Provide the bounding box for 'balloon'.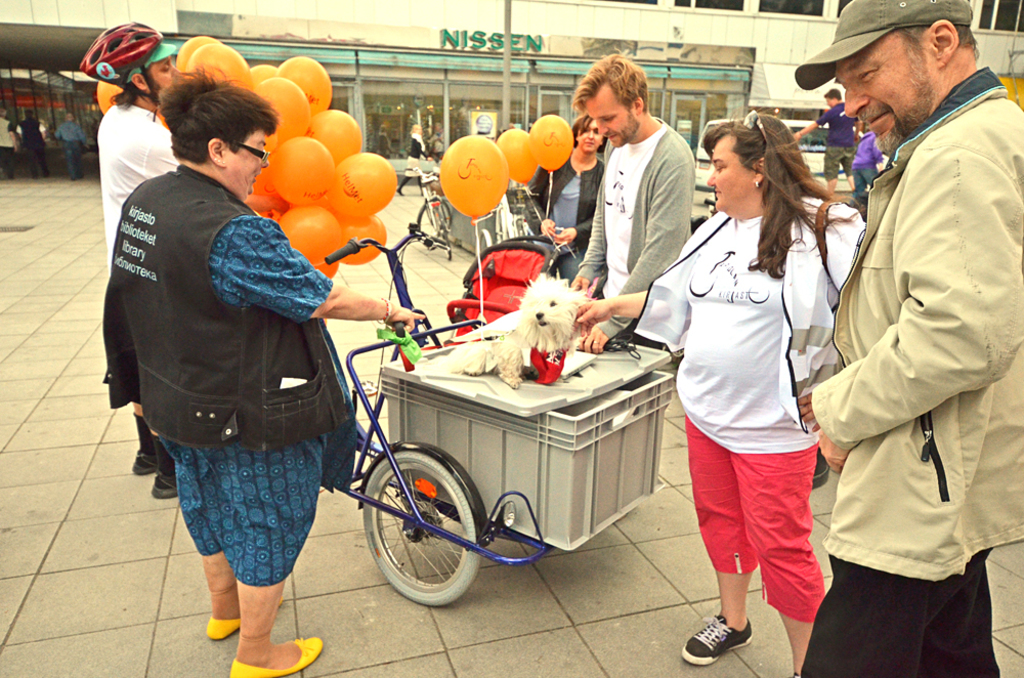
{"left": 441, "top": 134, "right": 509, "bottom": 222}.
